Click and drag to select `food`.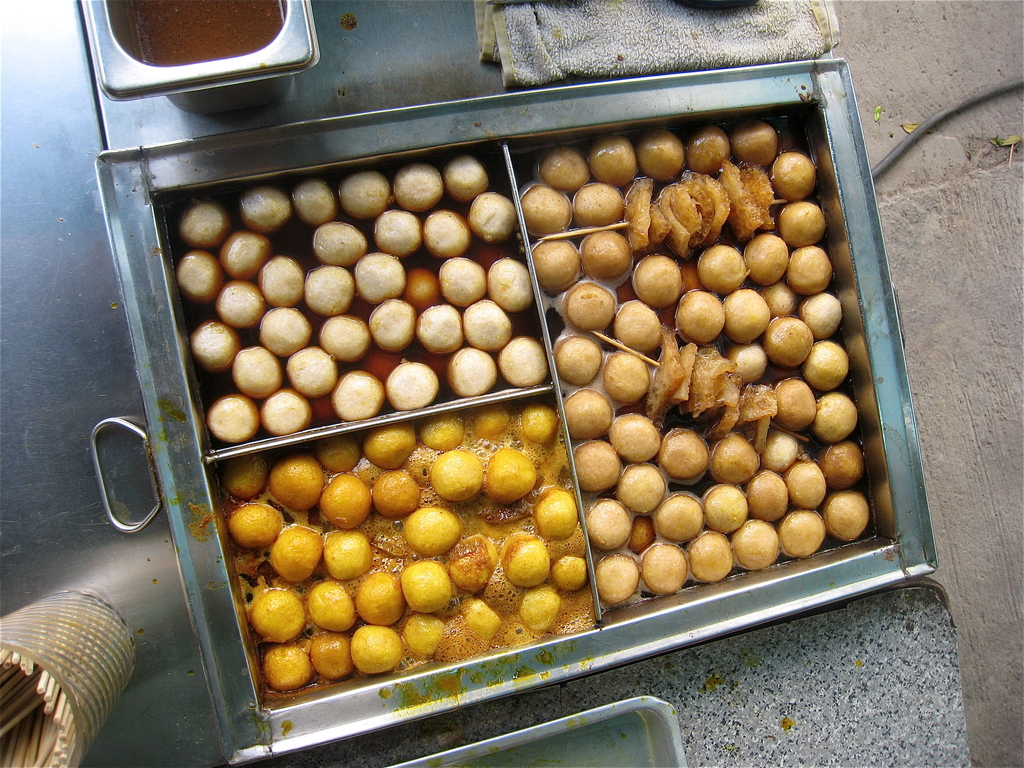
Selection: Rect(520, 401, 562, 447).
